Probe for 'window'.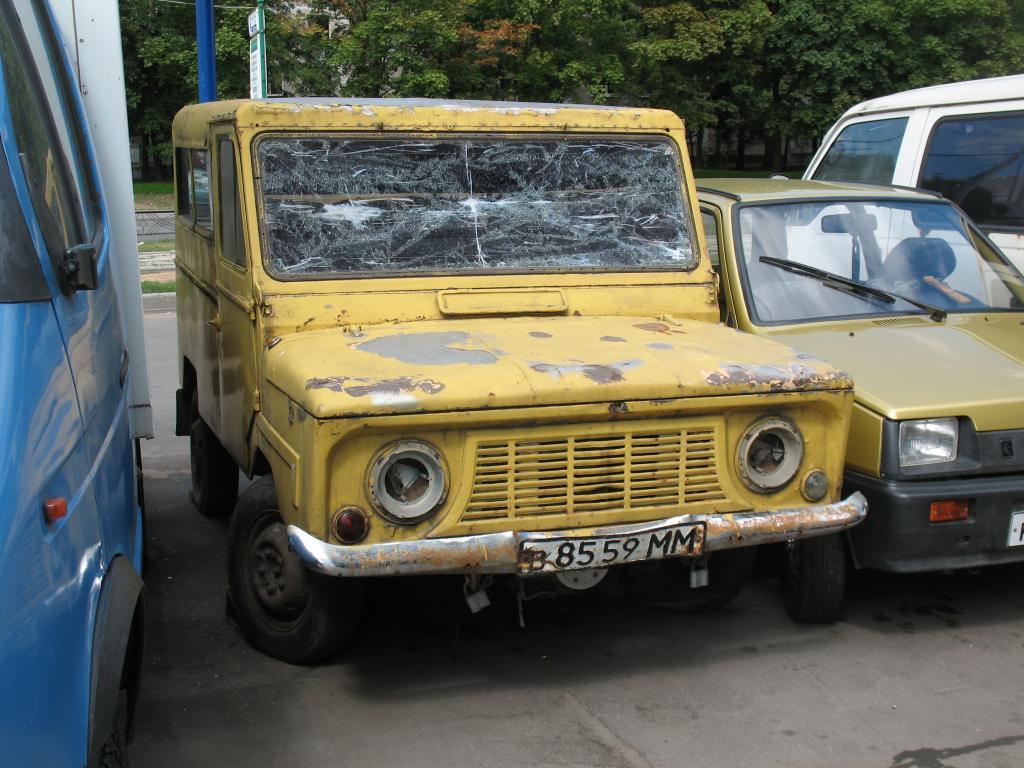
Probe result: x1=914, y1=117, x2=1023, y2=233.
